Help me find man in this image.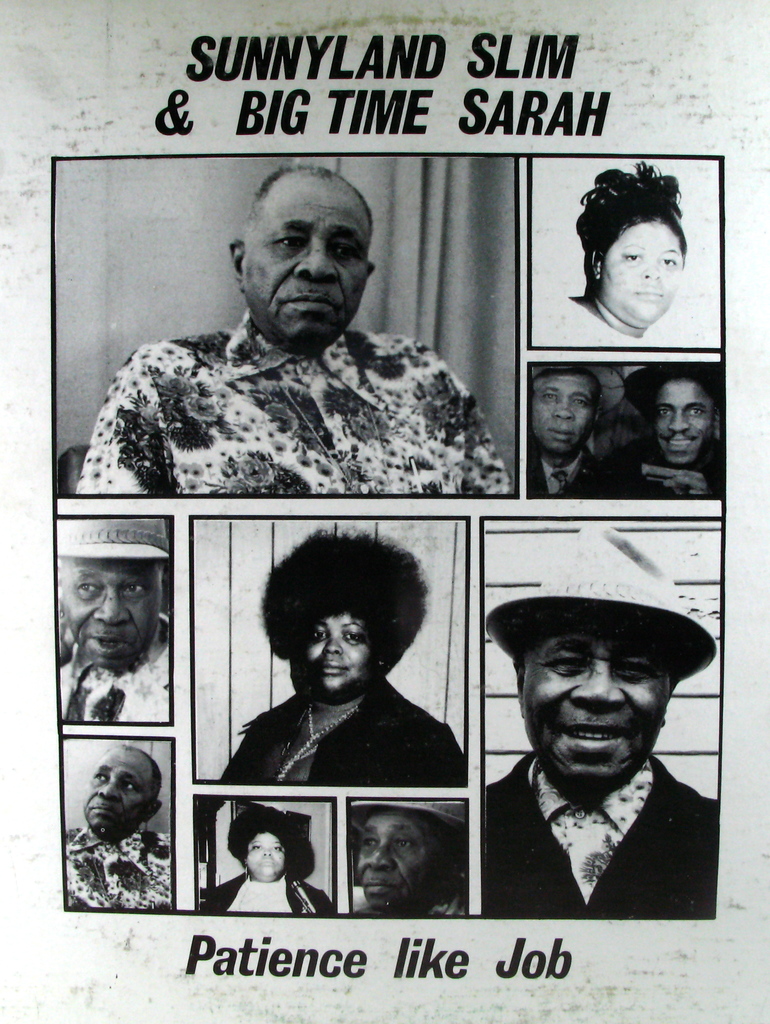
Found it: BBox(69, 743, 174, 909).
